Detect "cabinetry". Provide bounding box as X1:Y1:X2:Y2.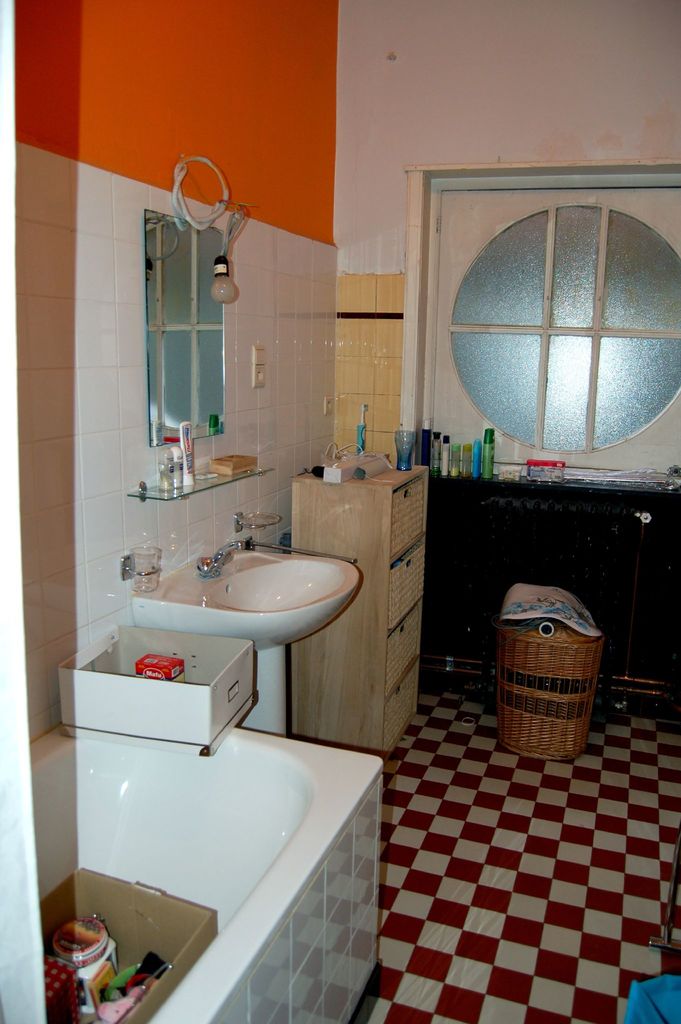
290:469:431:756.
